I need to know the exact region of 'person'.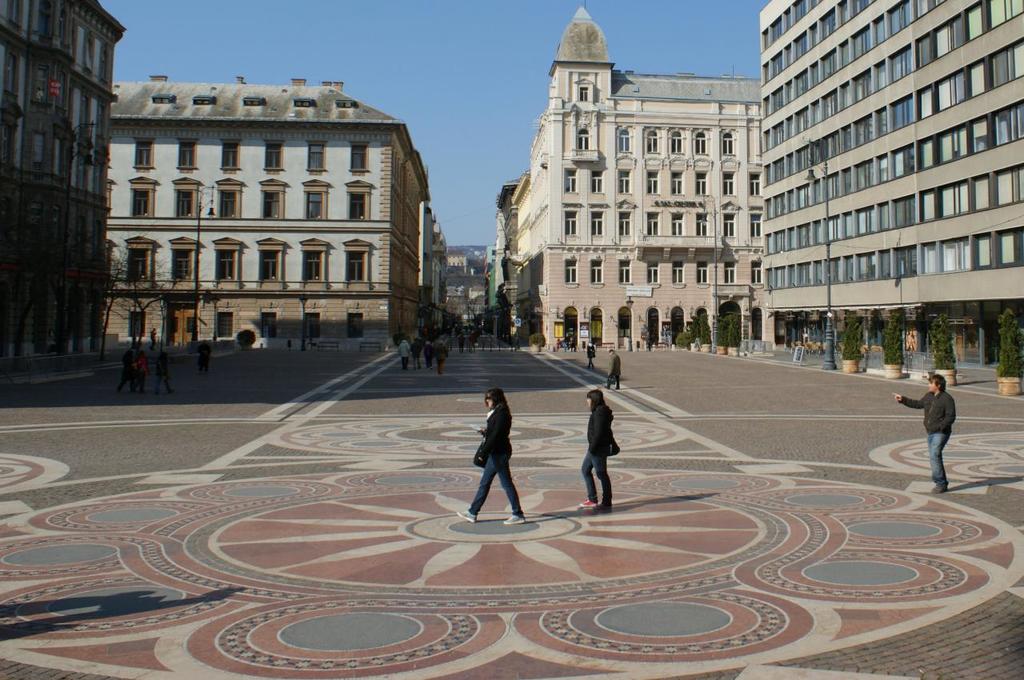
Region: pyautogui.locateOnScreen(195, 334, 212, 377).
